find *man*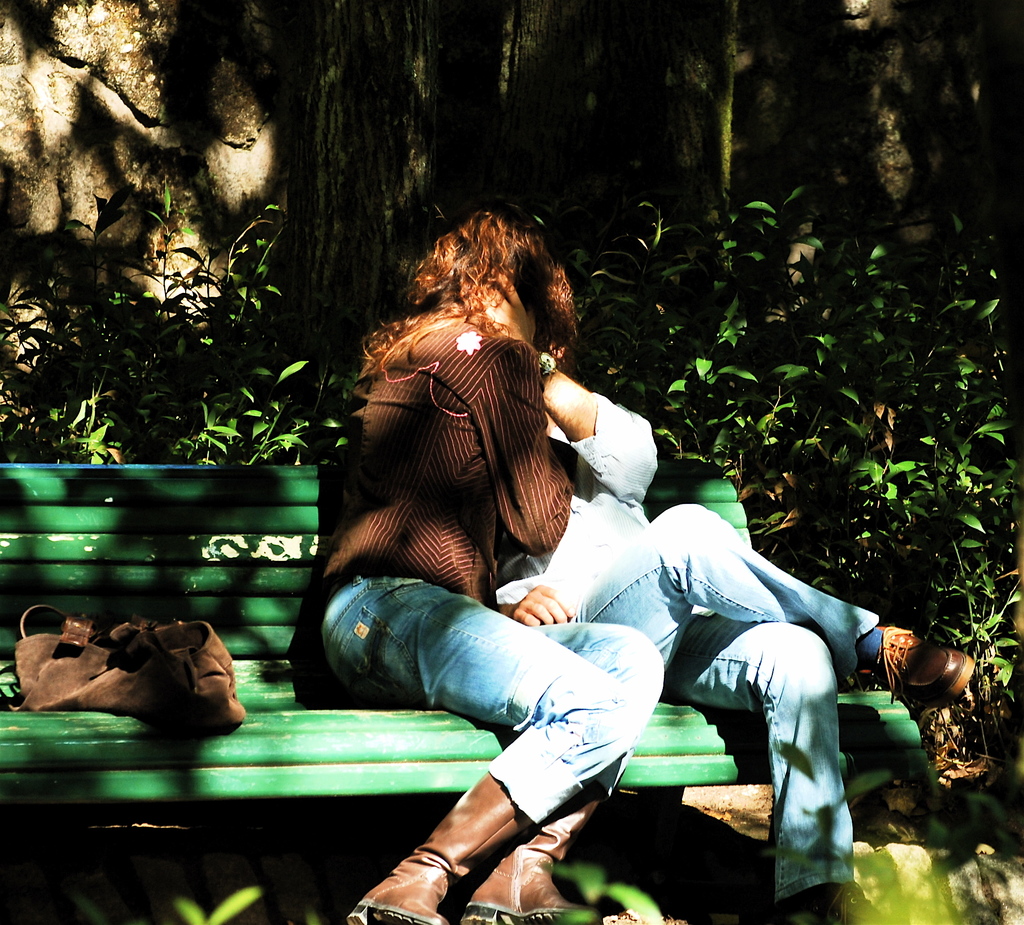
l=480, t=269, r=974, b=924
